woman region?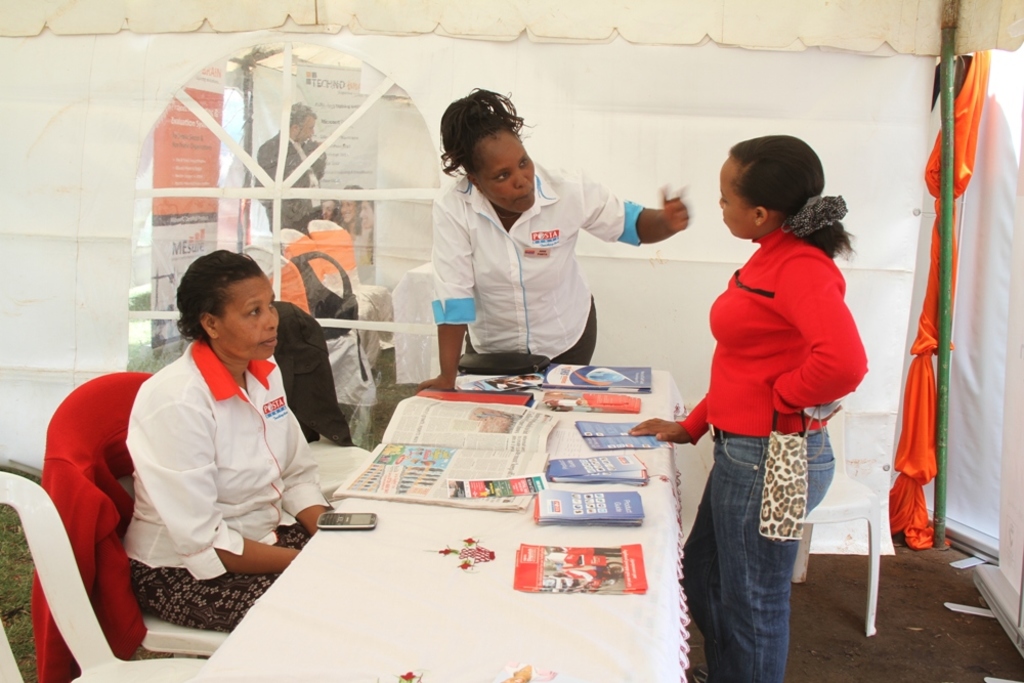
BBox(627, 125, 880, 675)
